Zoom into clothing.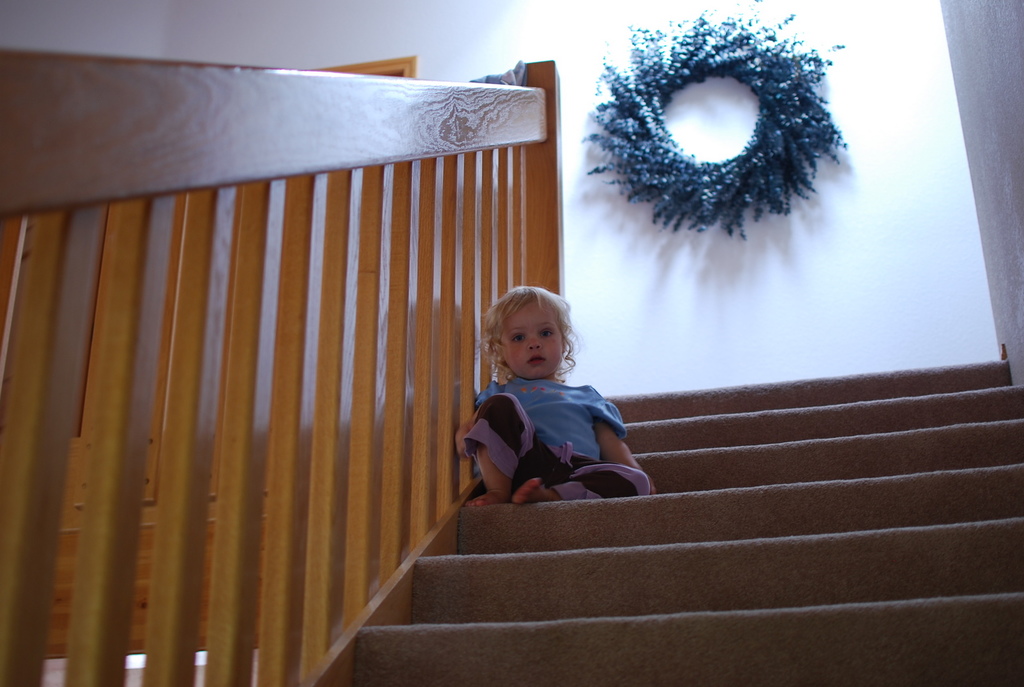
Zoom target: [x1=454, y1=367, x2=657, y2=503].
